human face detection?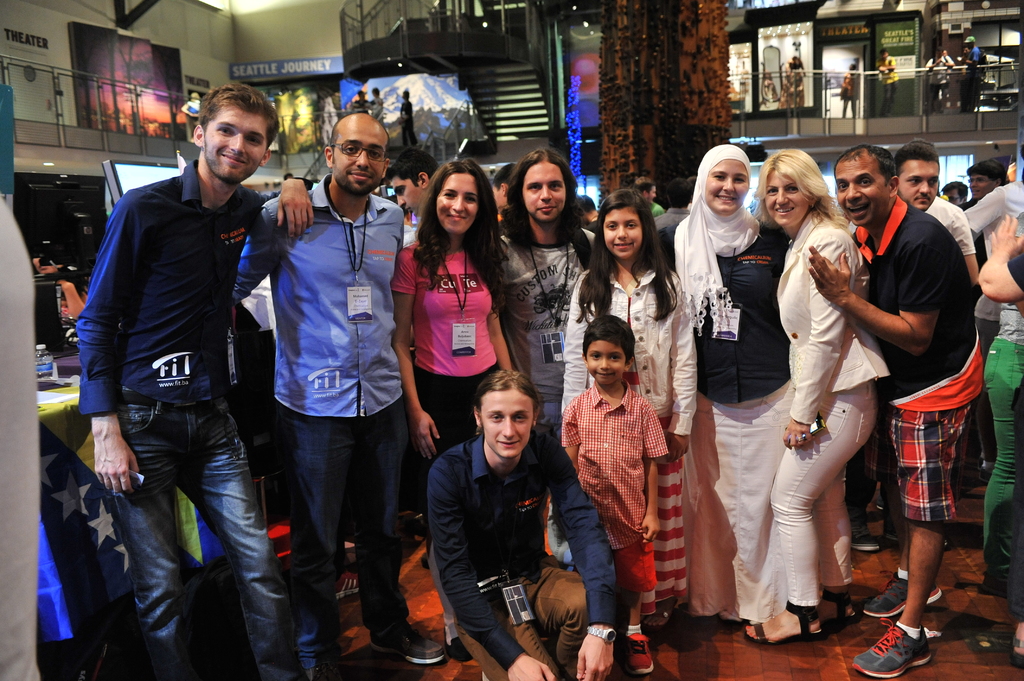
crop(586, 341, 626, 387)
